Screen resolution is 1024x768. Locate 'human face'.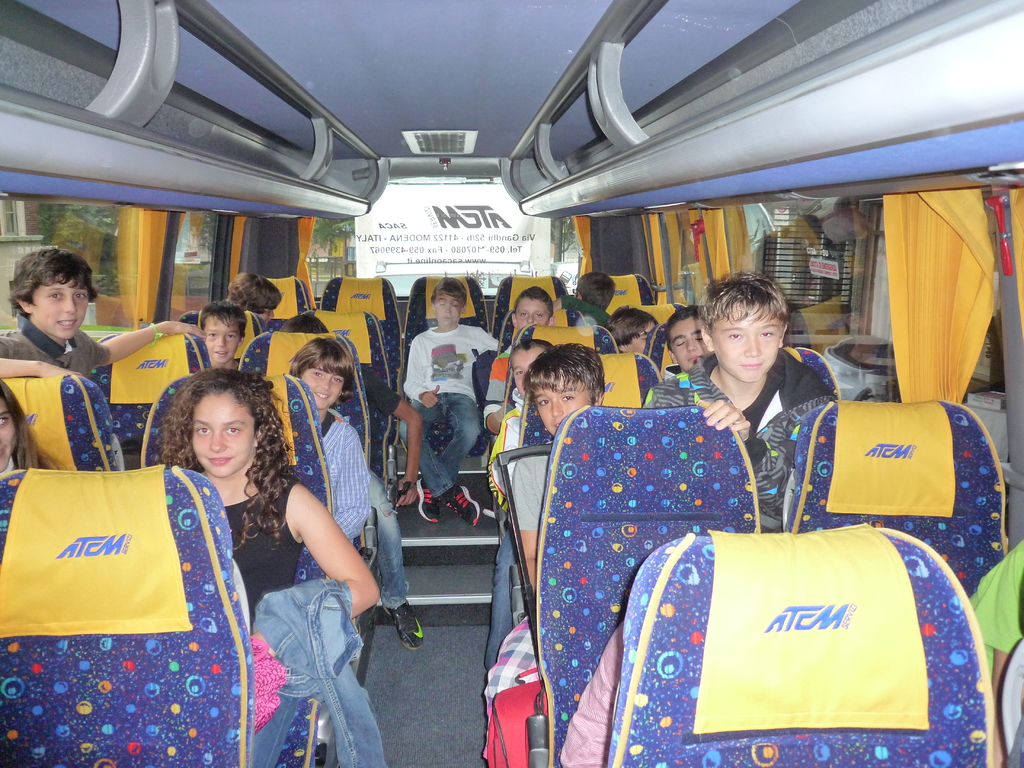
bbox=[0, 399, 22, 470].
